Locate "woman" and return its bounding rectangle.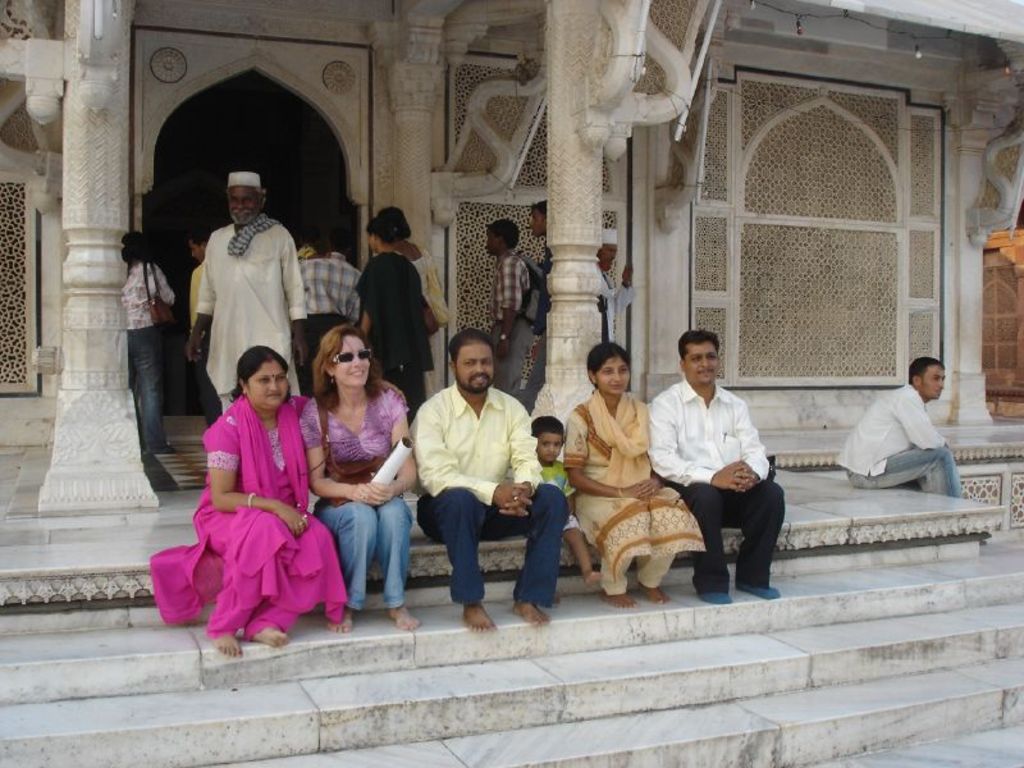
[left=297, top=328, right=424, bottom=634].
